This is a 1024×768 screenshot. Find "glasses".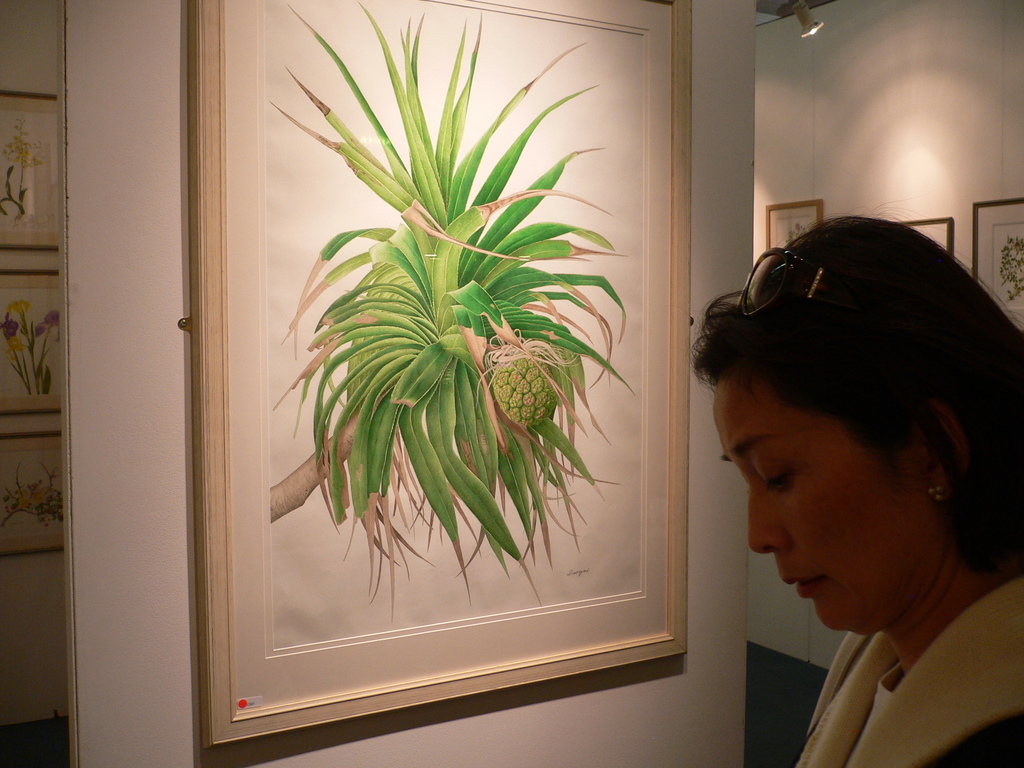
Bounding box: detection(745, 237, 920, 378).
